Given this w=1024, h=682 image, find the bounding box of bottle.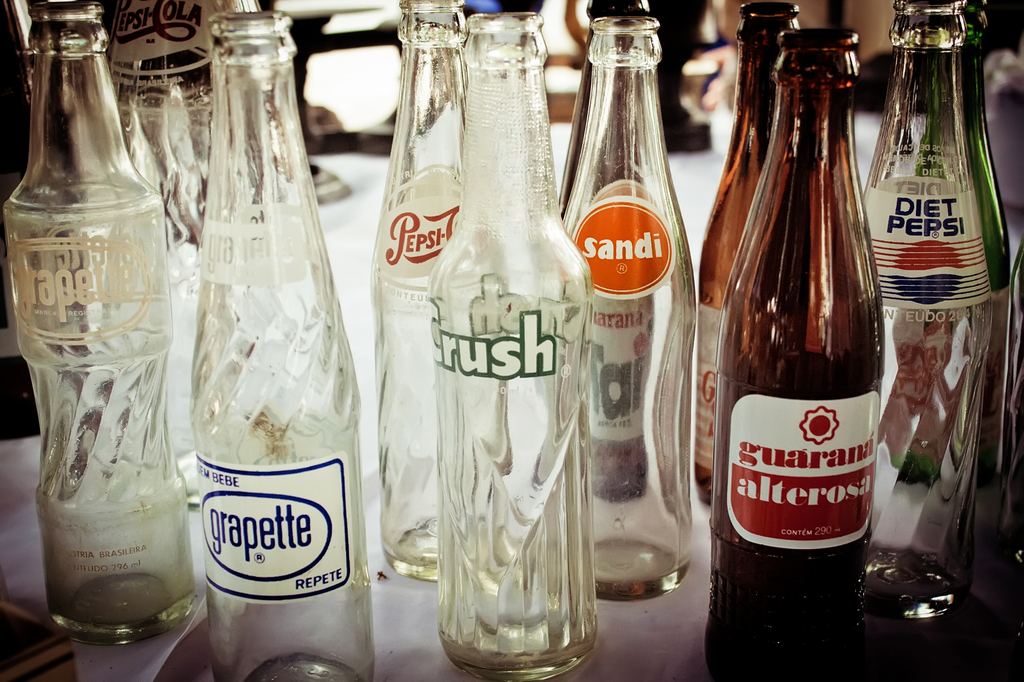
l=109, t=0, r=260, b=510.
